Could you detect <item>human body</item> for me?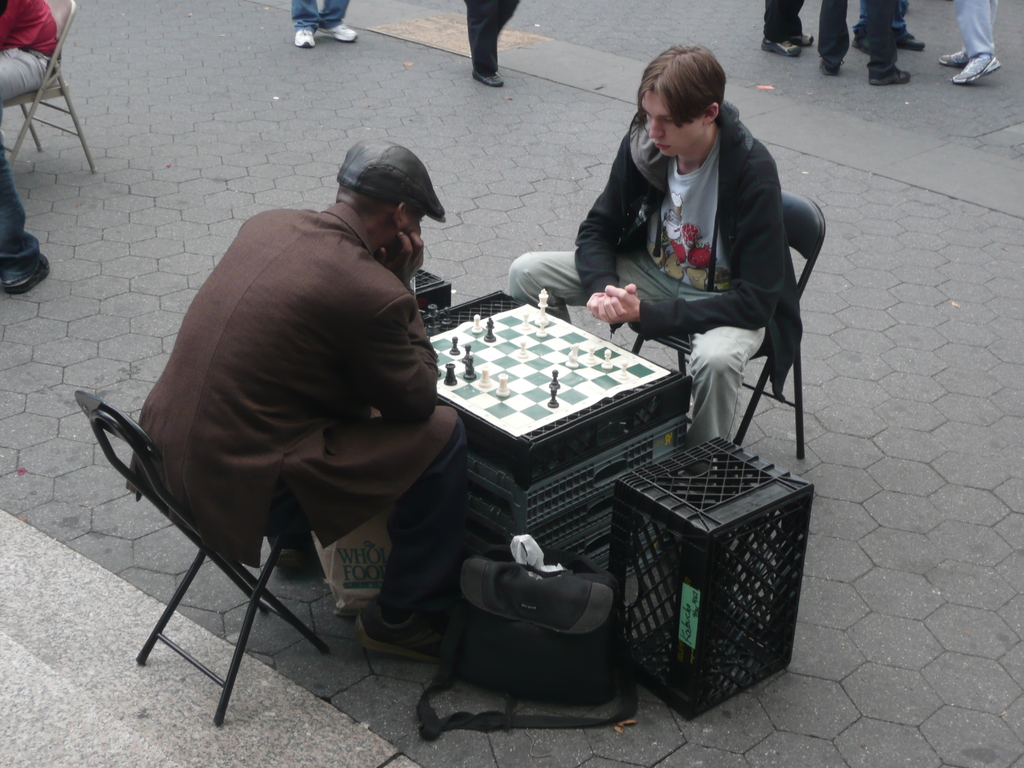
Detection result: bbox=(509, 98, 800, 483).
